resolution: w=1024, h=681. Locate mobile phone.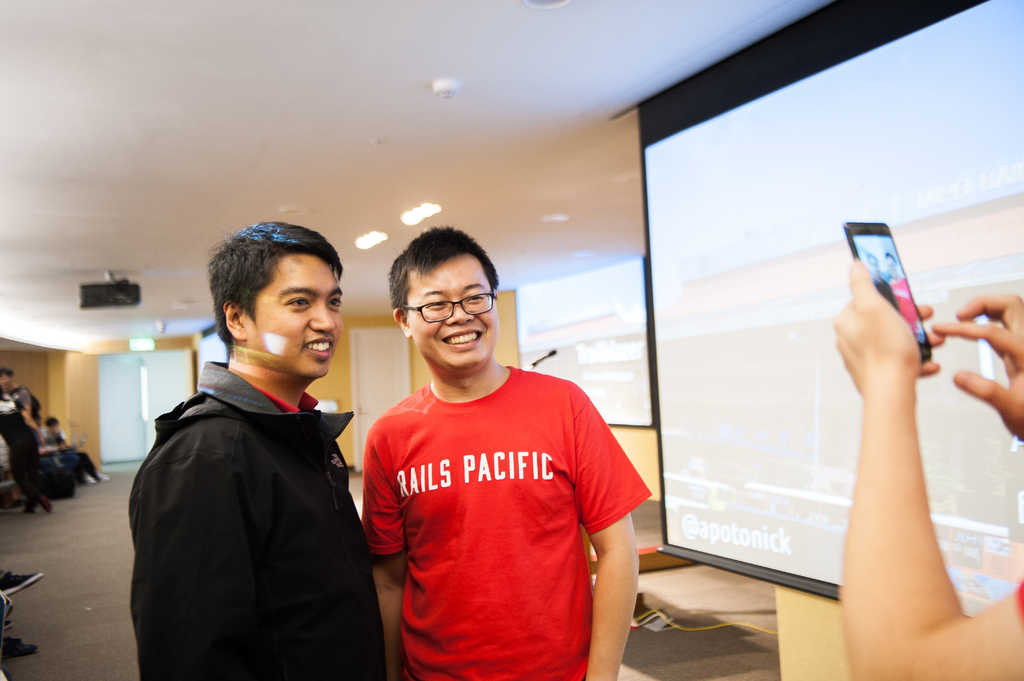
pyautogui.locateOnScreen(840, 216, 937, 364).
